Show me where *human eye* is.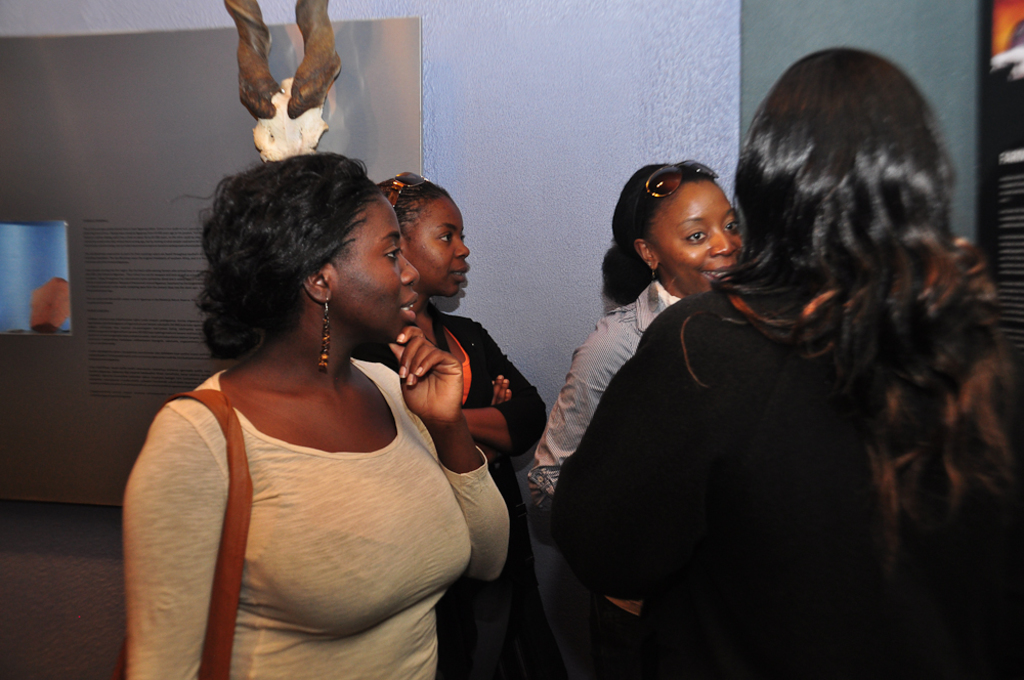
*human eye* is at <bbox>684, 229, 710, 248</bbox>.
